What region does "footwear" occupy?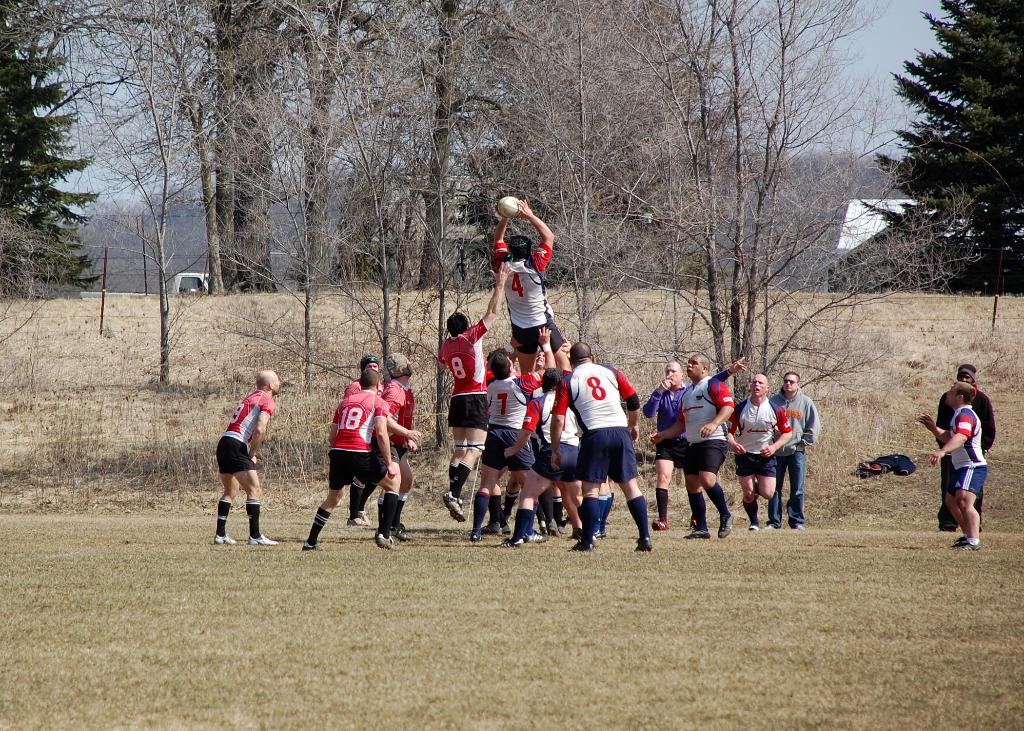
[x1=566, y1=542, x2=591, y2=554].
